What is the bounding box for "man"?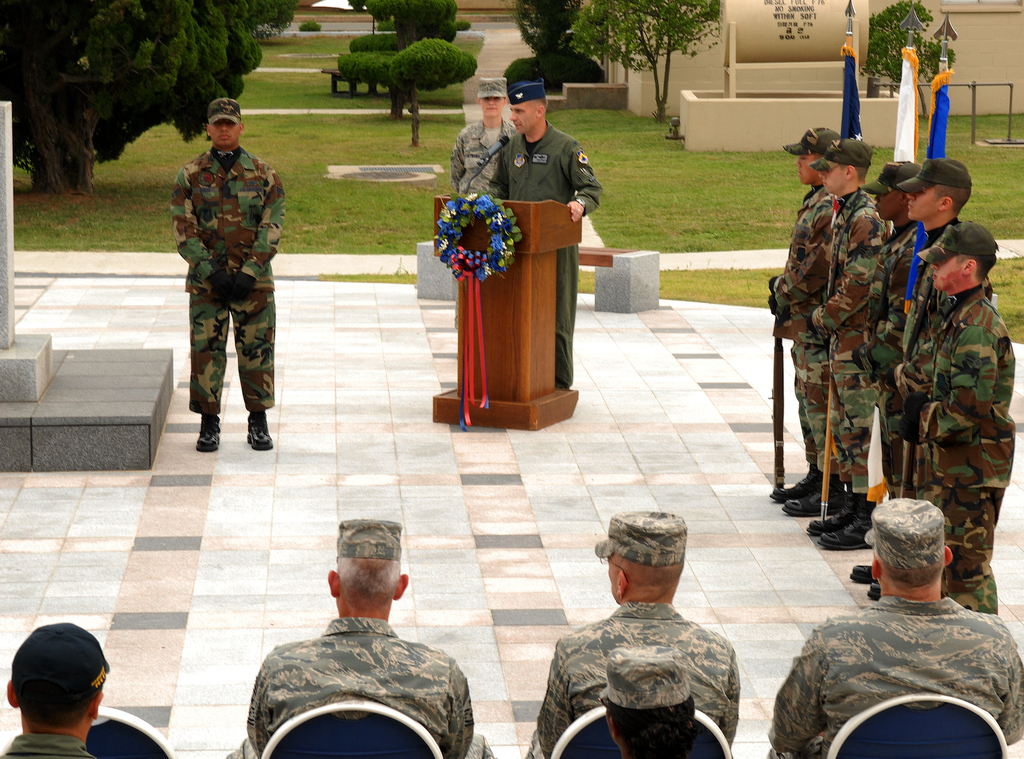
bbox=(807, 138, 888, 557).
